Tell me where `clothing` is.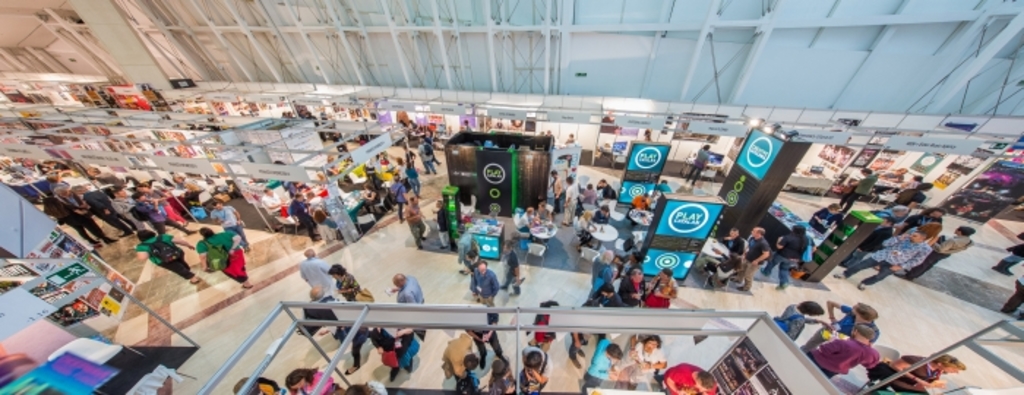
`clothing` is at {"x1": 633, "y1": 186, "x2": 655, "y2": 205}.
